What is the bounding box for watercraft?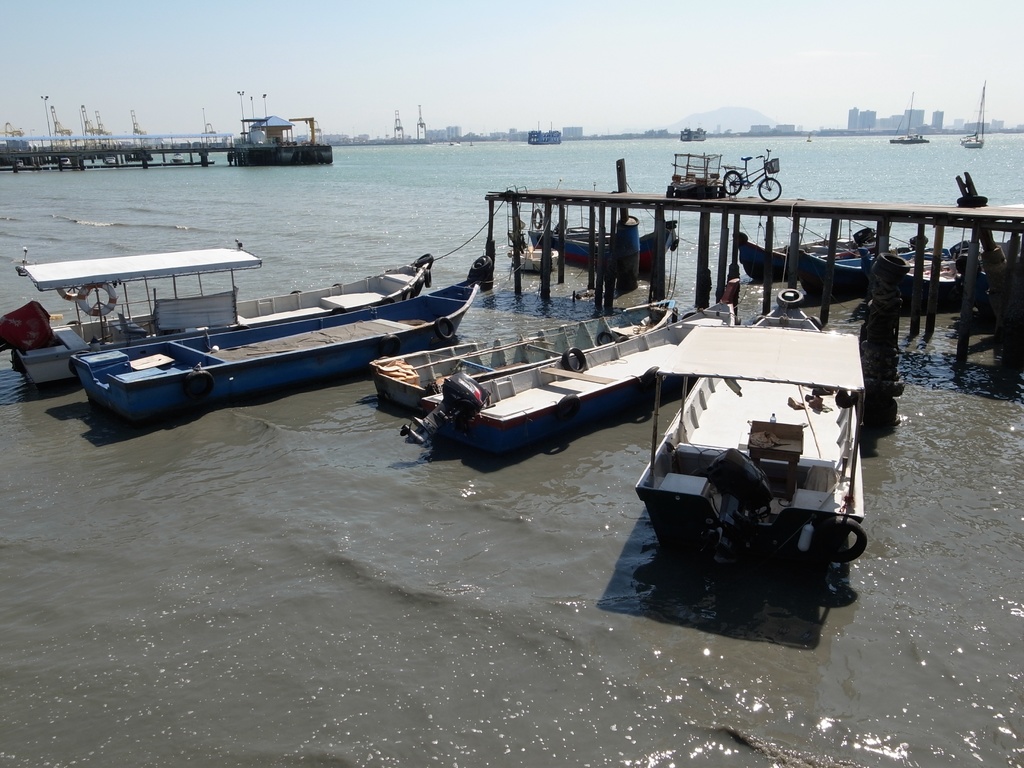
[left=962, top=81, right=989, bottom=150].
